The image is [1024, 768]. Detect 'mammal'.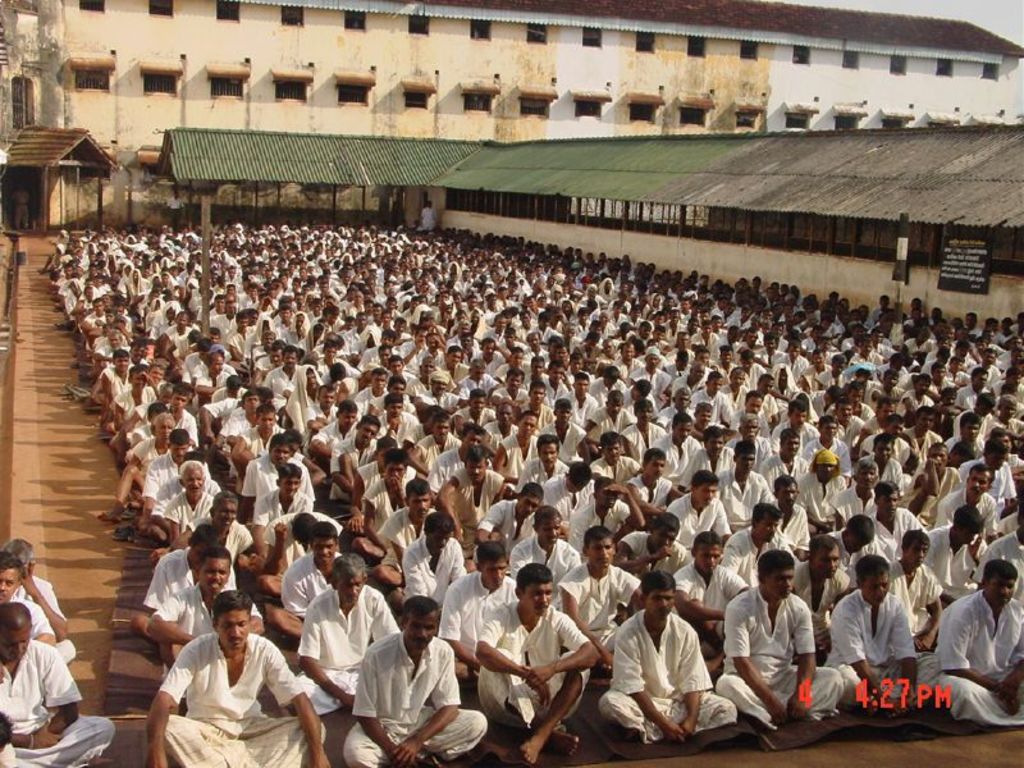
Detection: crop(0, 712, 14, 764).
